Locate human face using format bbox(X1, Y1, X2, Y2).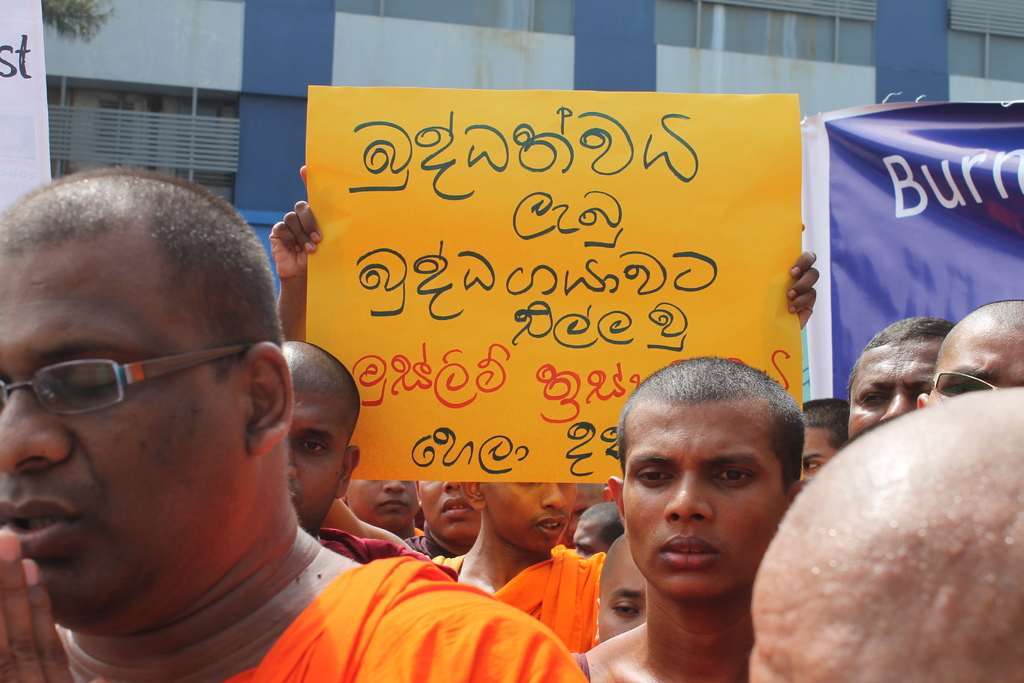
bbox(619, 399, 781, 603).
